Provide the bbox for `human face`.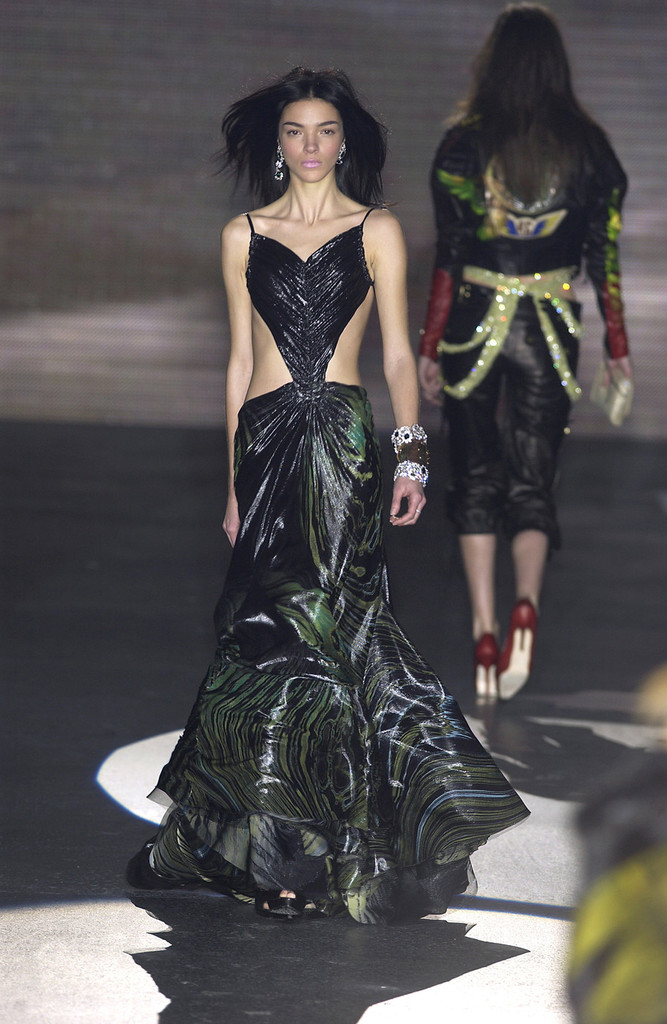
(x1=276, y1=97, x2=342, y2=182).
